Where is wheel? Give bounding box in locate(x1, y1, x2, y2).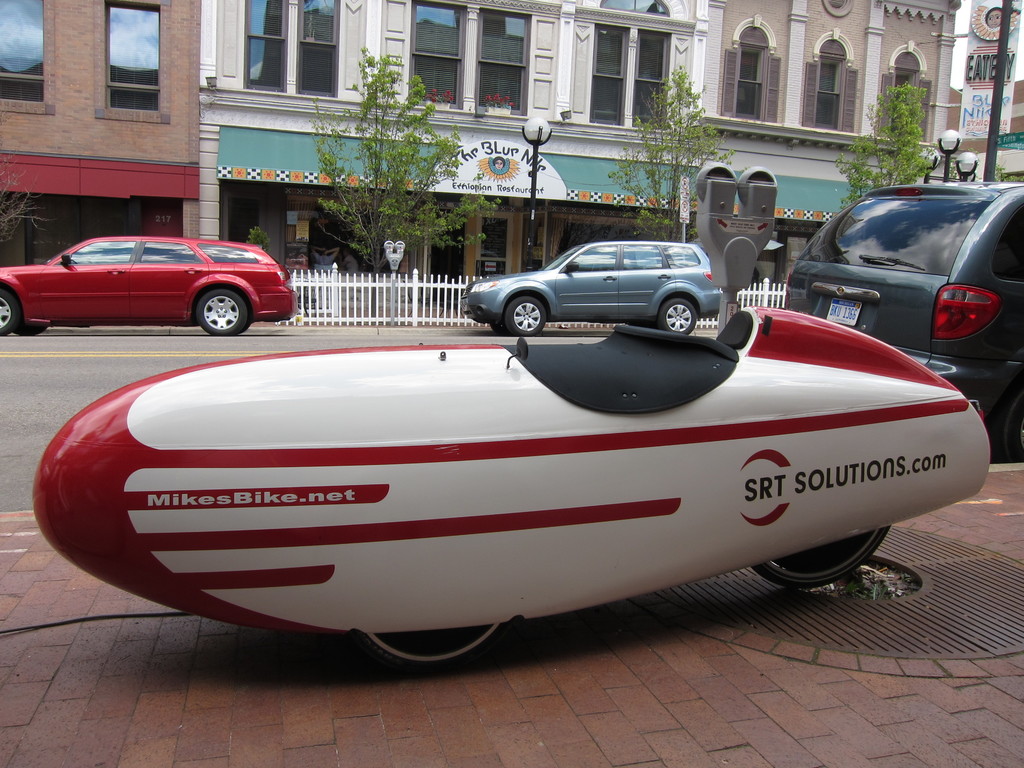
locate(659, 301, 698, 335).
